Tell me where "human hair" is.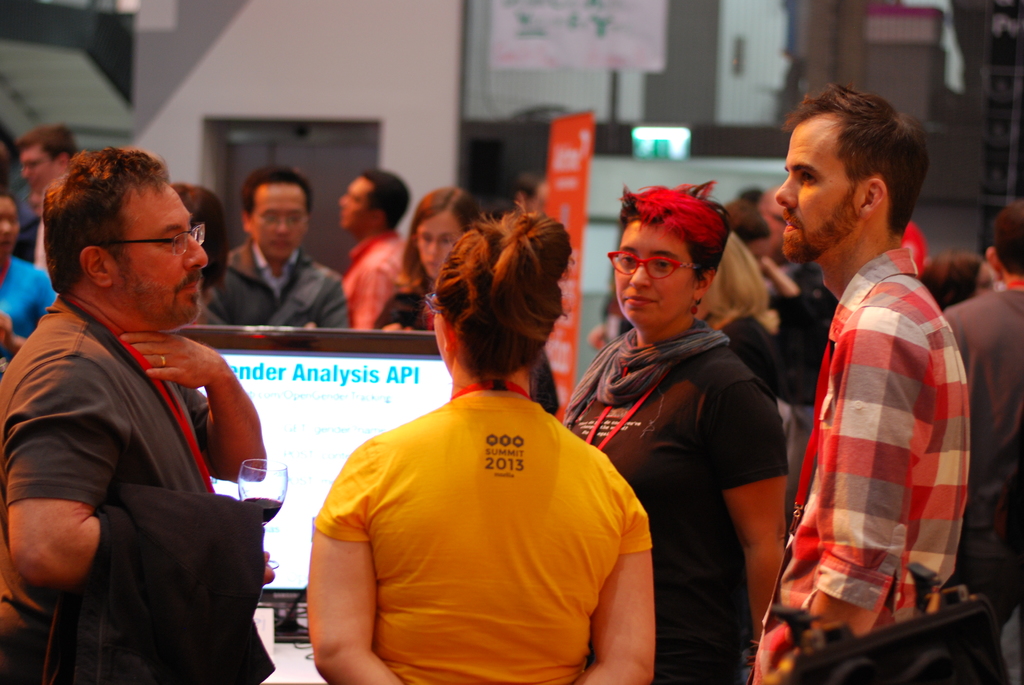
"human hair" is at region(781, 78, 932, 235).
